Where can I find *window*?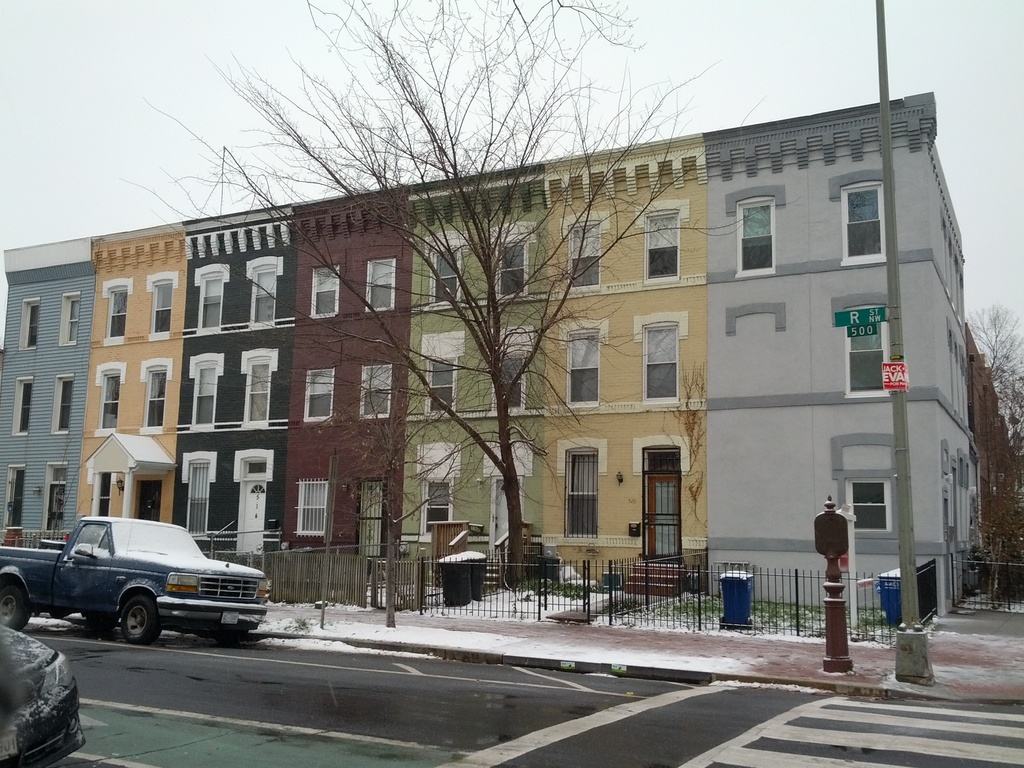
You can find it at bbox(367, 262, 399, 309).
